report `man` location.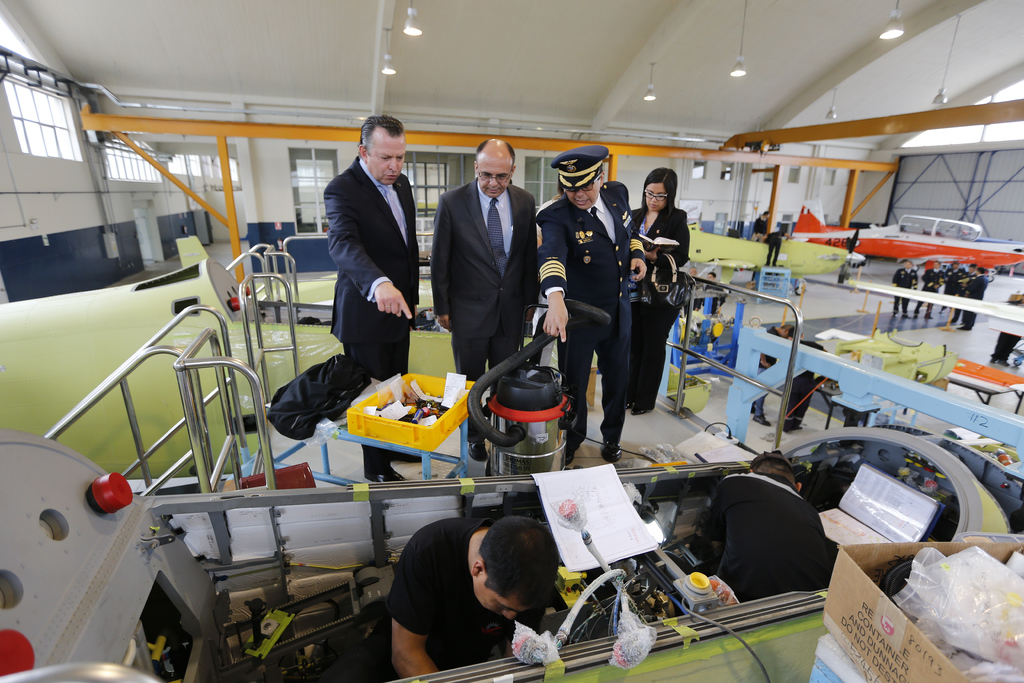
Report: BBox(892, 261, 920, 320).
